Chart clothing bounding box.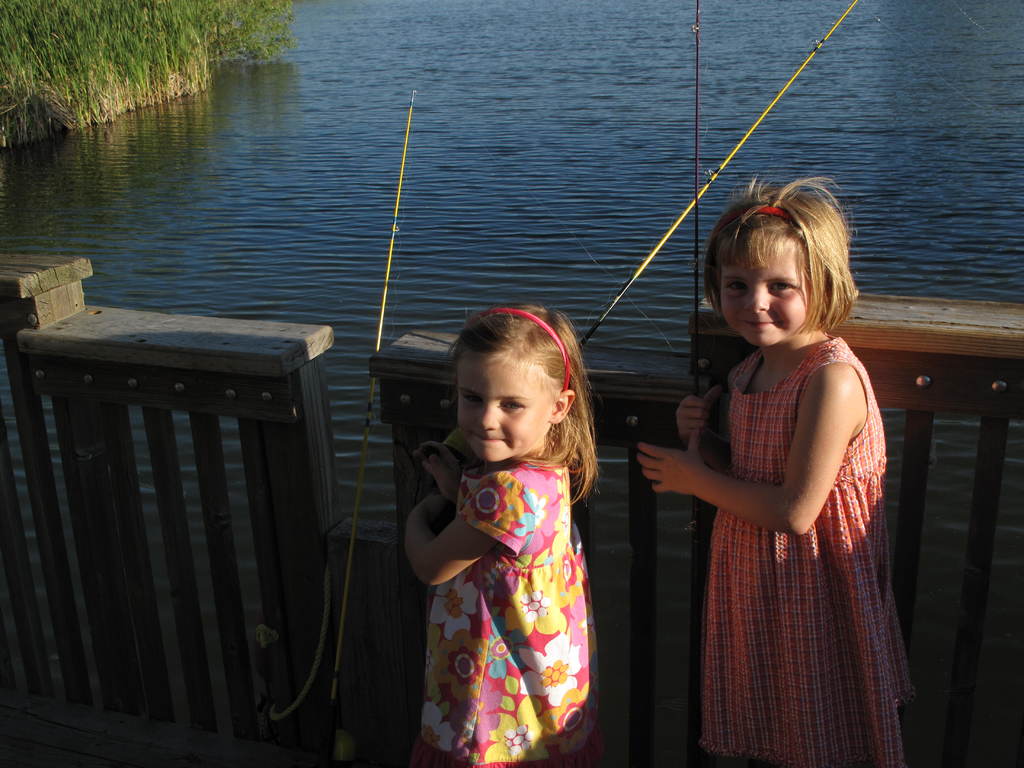
Charted: {"x1": 404, "y1": 415, "x2": 613, "y2": 748}.
